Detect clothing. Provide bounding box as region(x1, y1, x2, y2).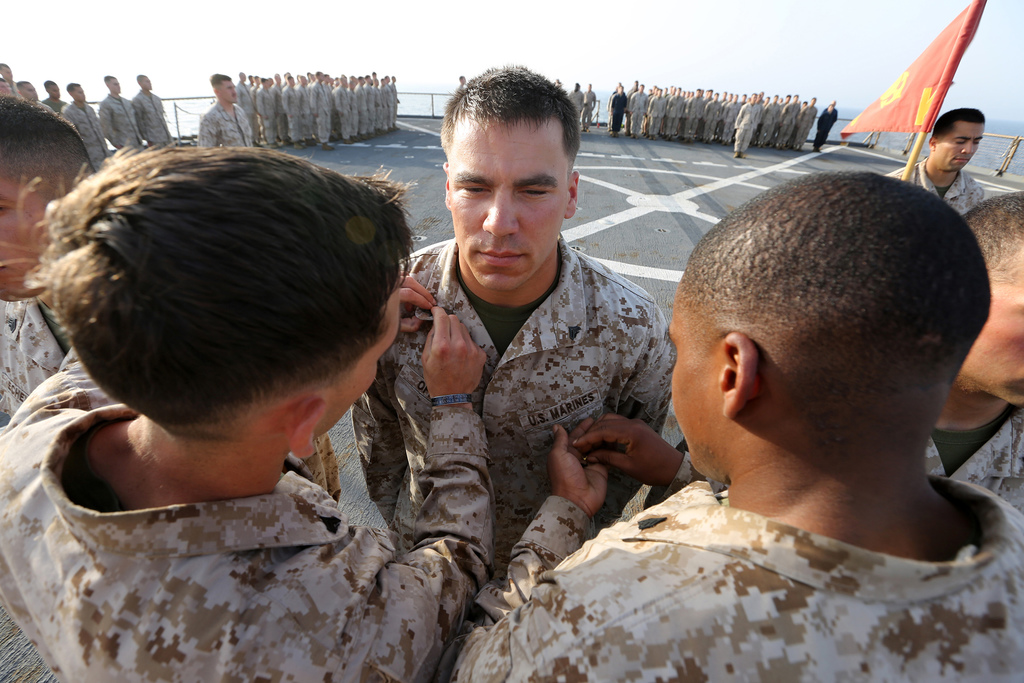
region(280, 89, 304, 136).
